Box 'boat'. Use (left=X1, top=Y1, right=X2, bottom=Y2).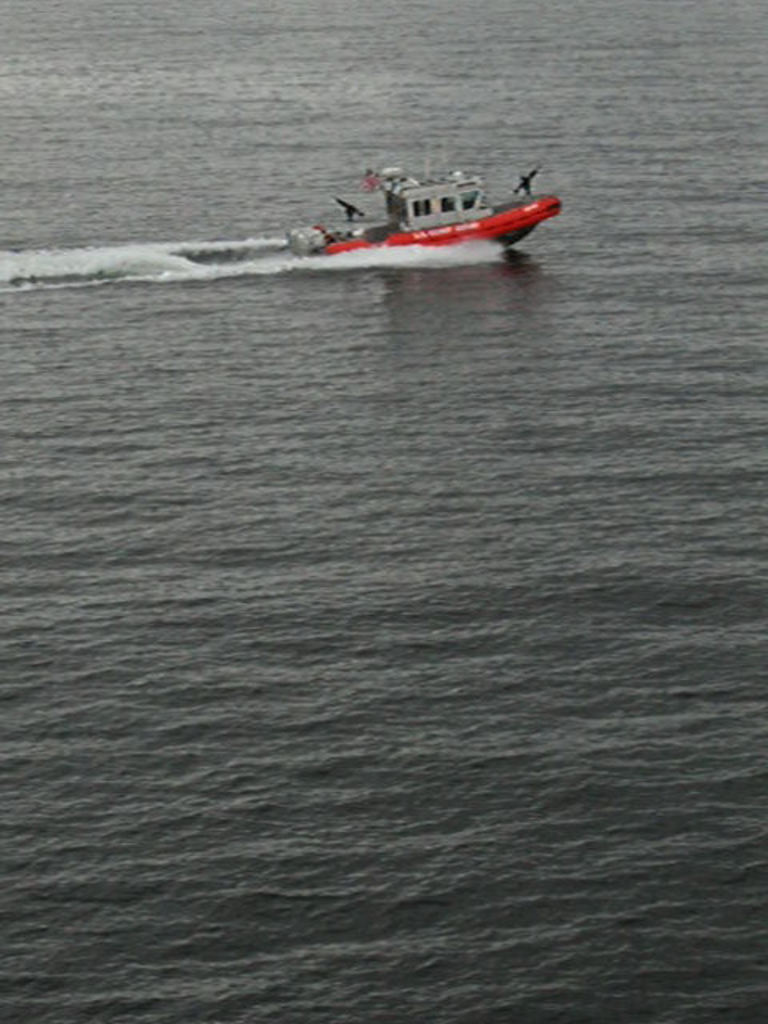
(left=282, top=158, right=565, bottom=256).
